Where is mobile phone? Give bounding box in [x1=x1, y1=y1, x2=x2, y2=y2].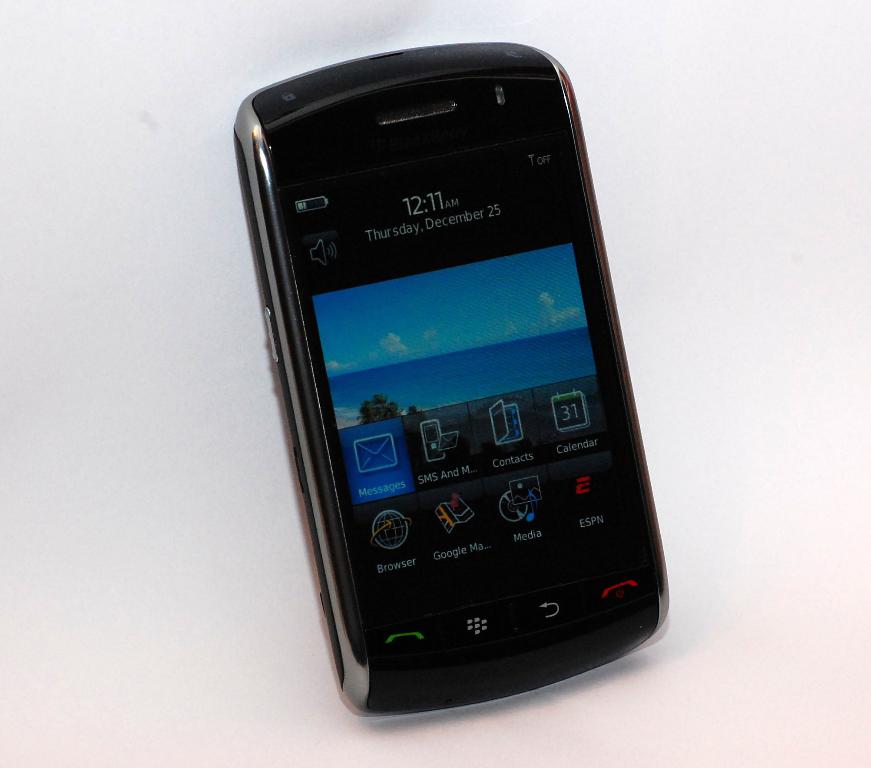
[x1=240, y1=45, x2=673, y2=730].
